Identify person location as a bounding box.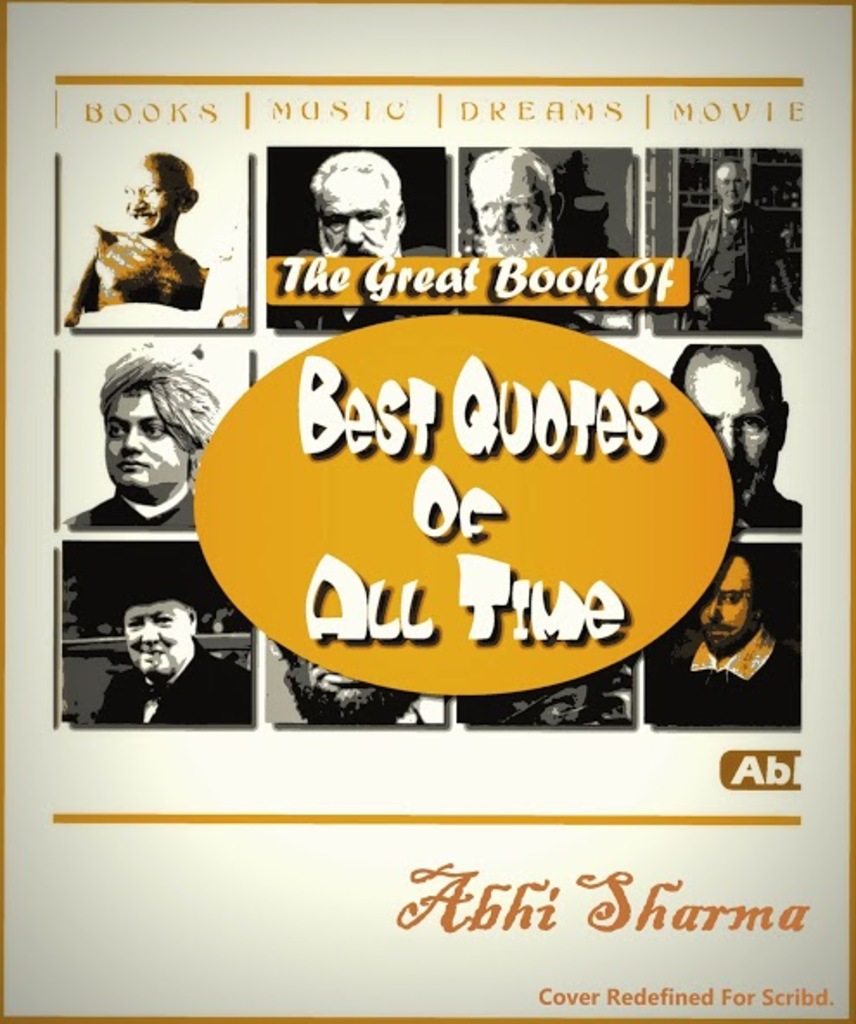
263, 145, 453, 334.
